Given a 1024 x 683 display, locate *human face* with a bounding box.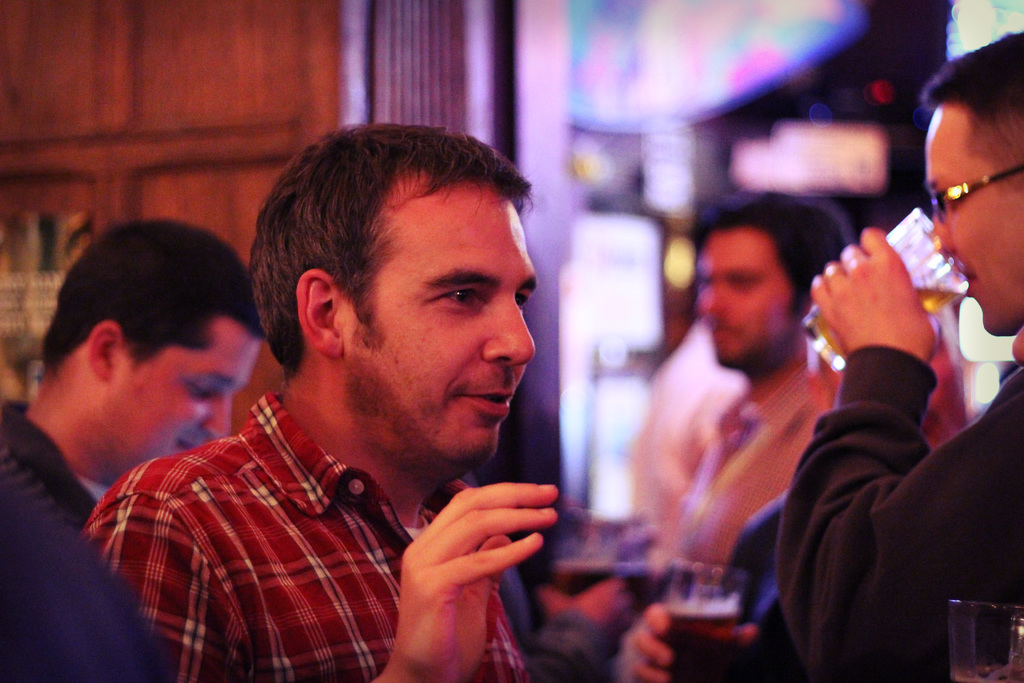
Located: pyautogui.locateOnScreen(348, 186, 537, 461).
